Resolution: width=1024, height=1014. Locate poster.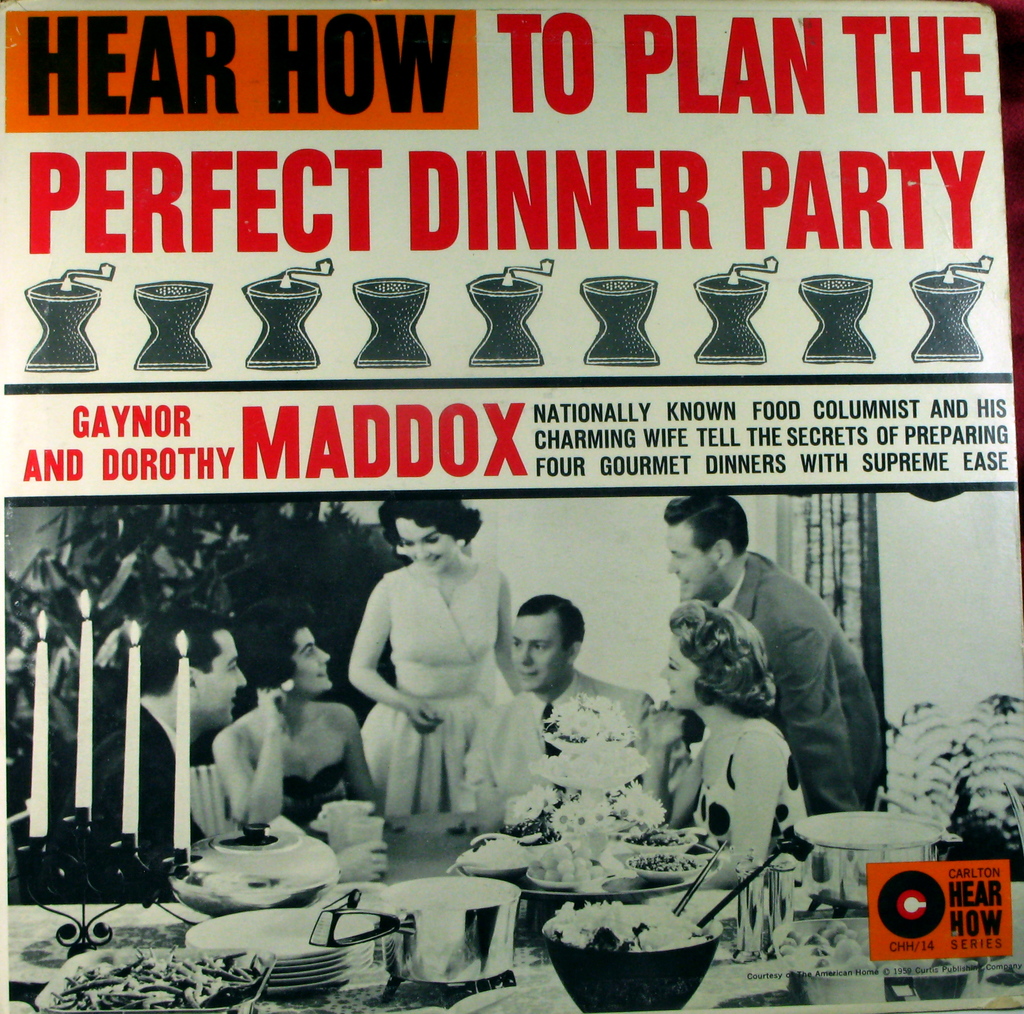
locate(0, 0, 1023, 1013).
